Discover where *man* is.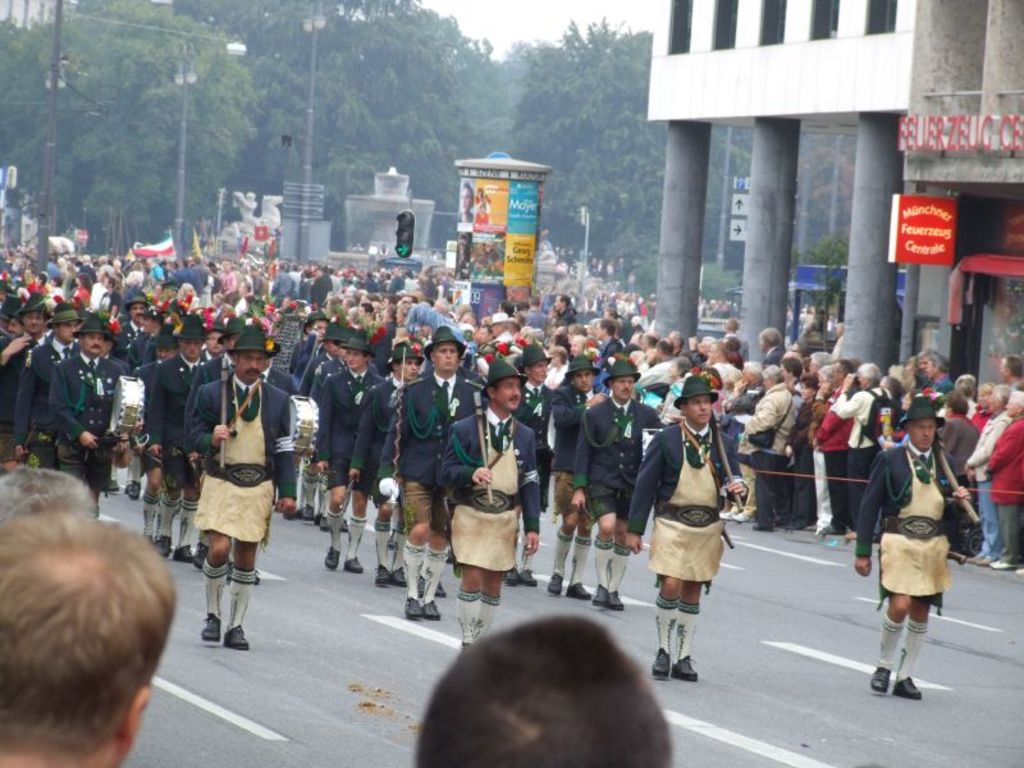
Discovered at bbox=(0, 465, 101, 522).
